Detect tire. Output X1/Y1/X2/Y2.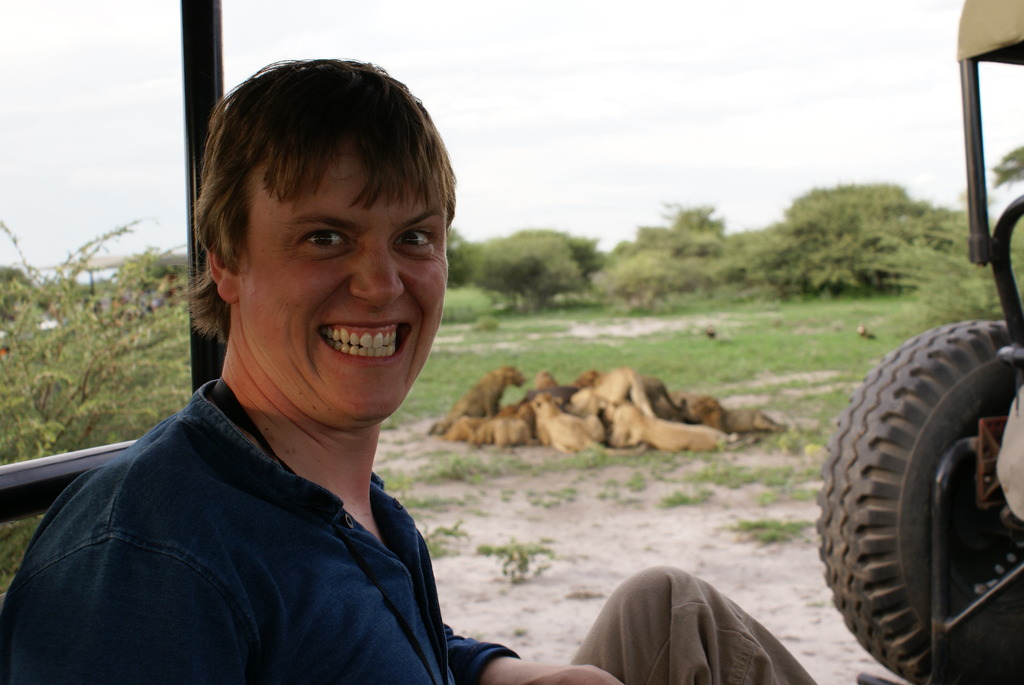
835/321/1016/663.
